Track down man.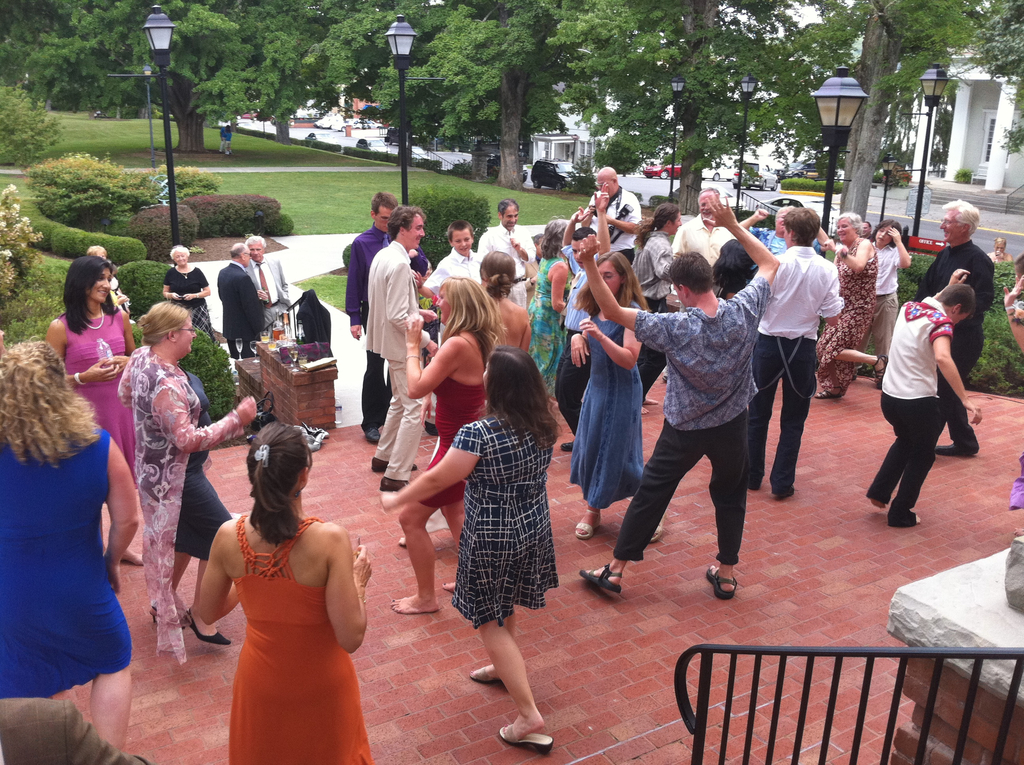
Tracked to [left=344, top=191, right=428, bottom=446].
